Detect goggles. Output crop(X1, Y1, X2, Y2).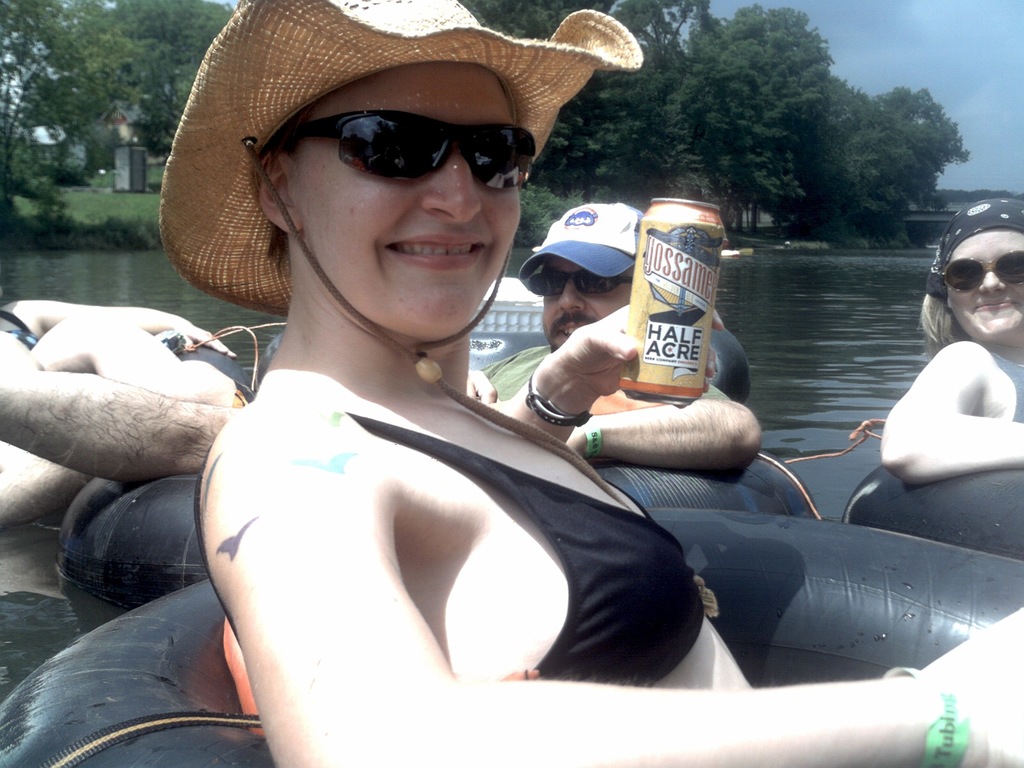
crop(333, 109, 541, 181).
